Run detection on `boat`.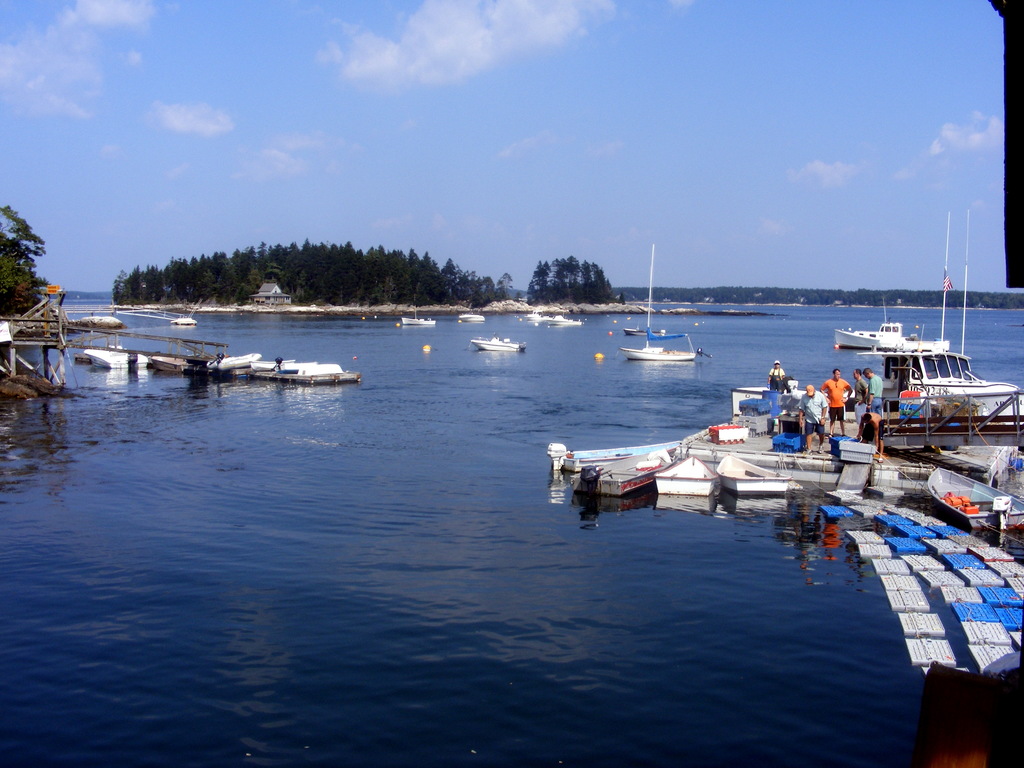
Result: {"x1": 143, "y1": 352, "x2": 211, "y2": 380}.
